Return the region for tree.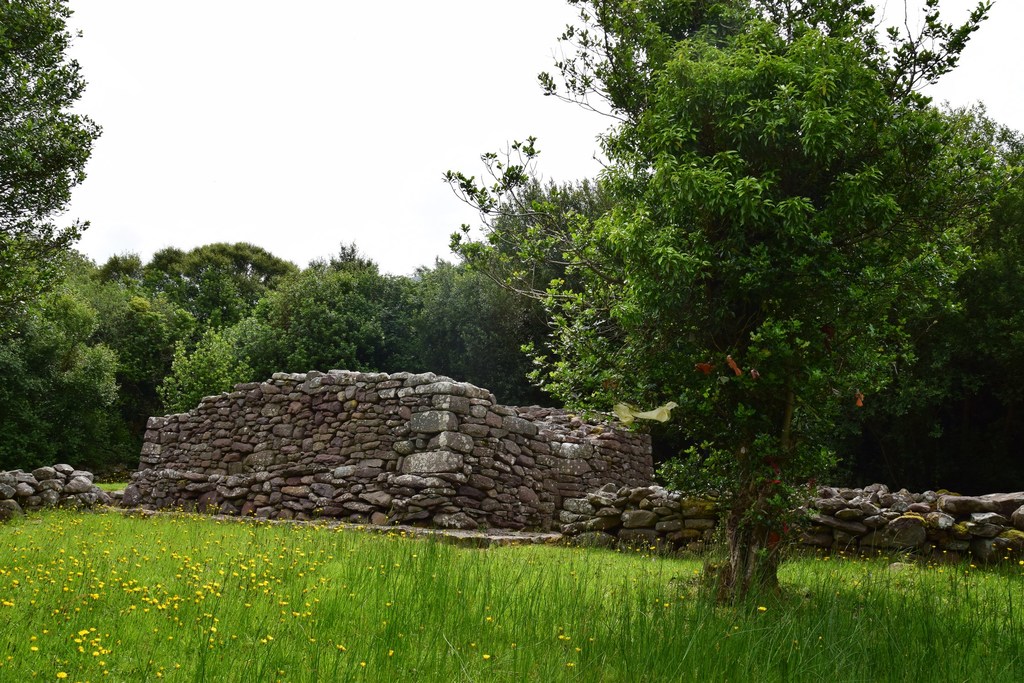
pyautogui.locateOnScreen(154, 317, 252, 415).
